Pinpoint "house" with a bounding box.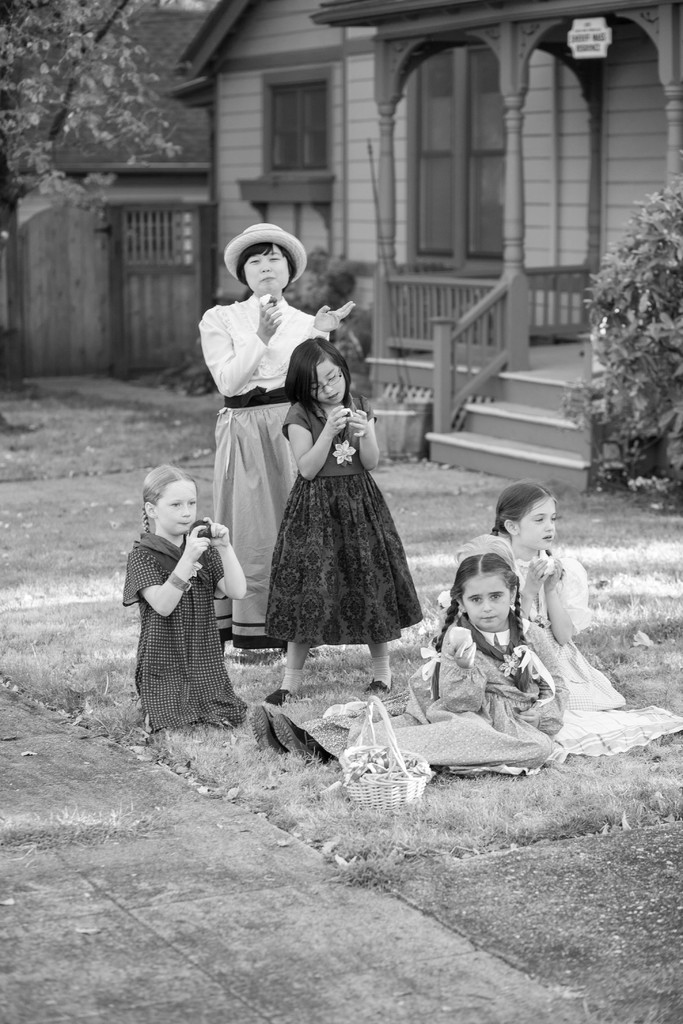
crop(0, 0, 682, 493).
